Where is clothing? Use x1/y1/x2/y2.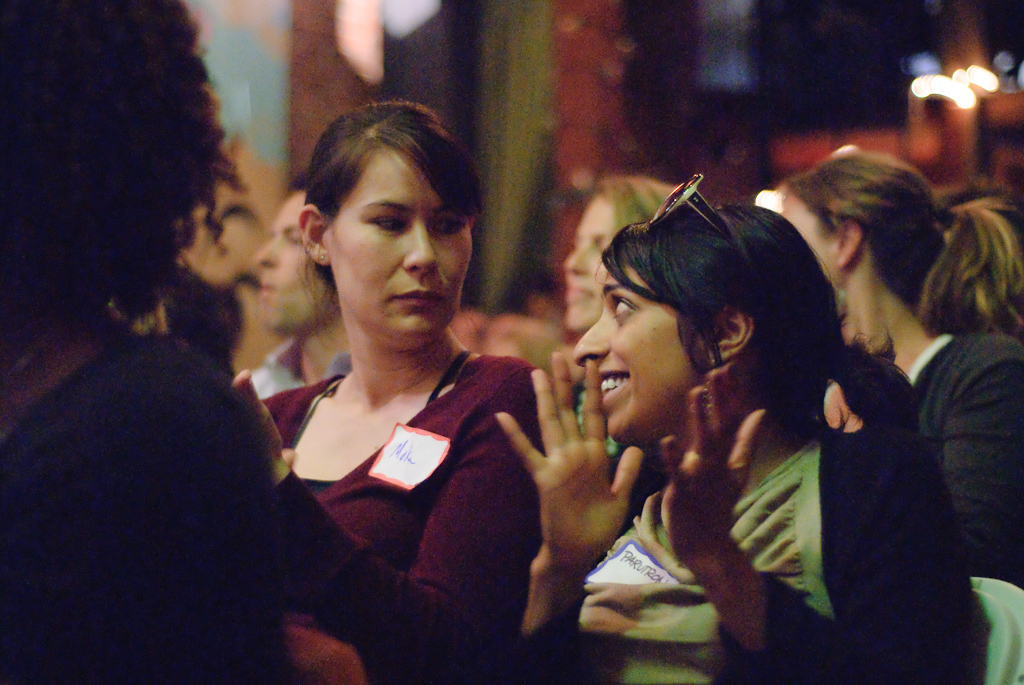
896/320/1023/586.
